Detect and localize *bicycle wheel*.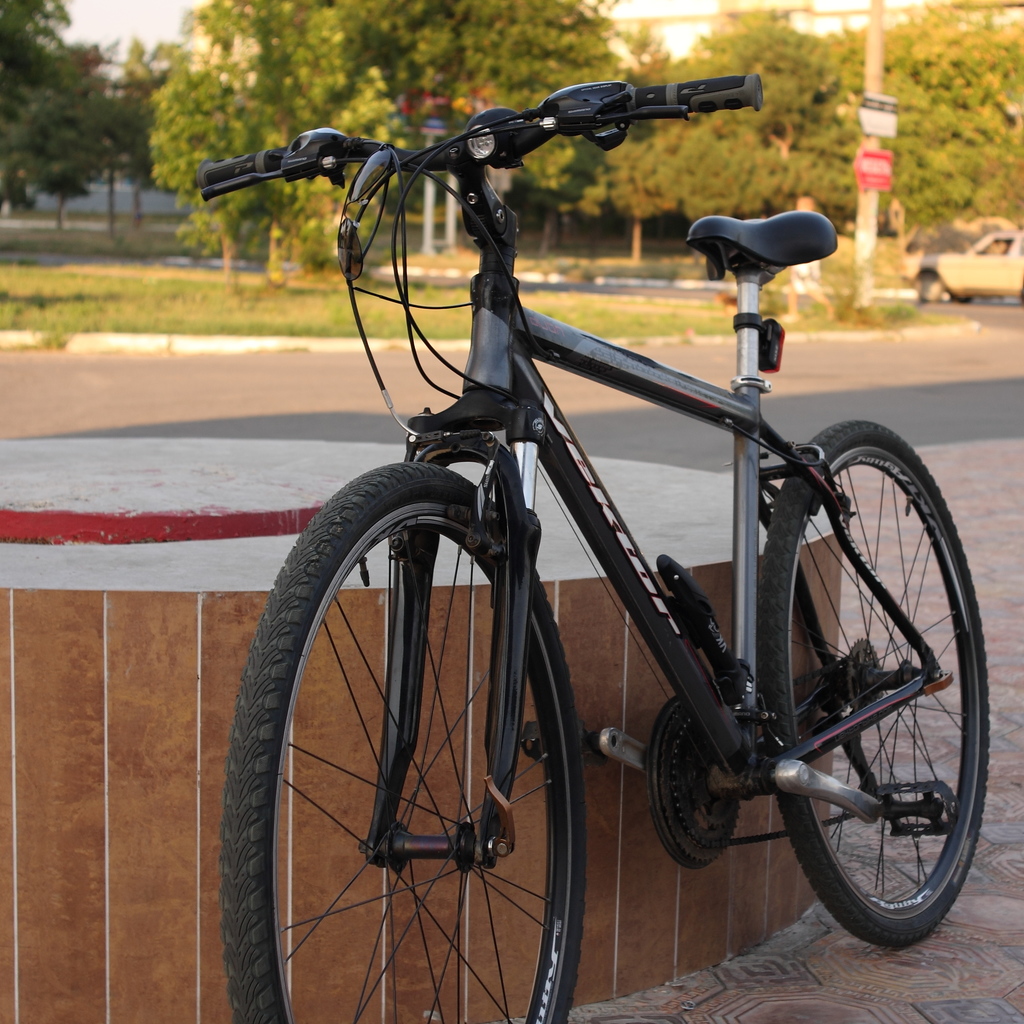
Localized at bbox=(236, 460, 637, 1011).
